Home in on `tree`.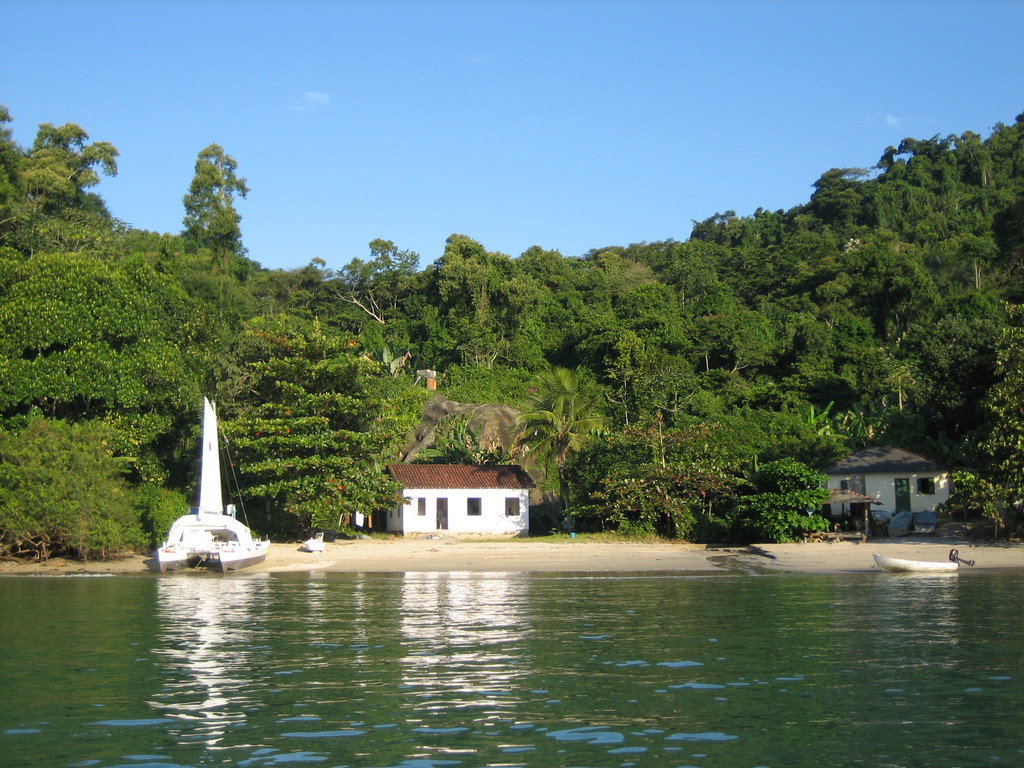
Homed in at bbox=(202, 330, 433, 534).
